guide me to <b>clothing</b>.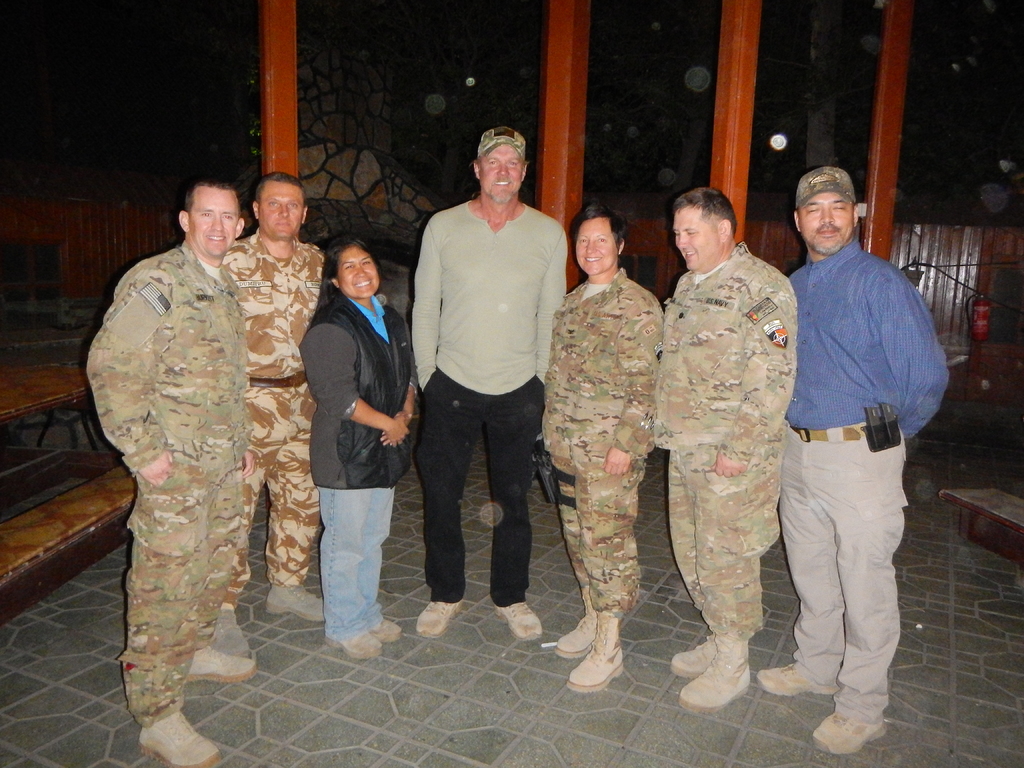
Guidance: {"left": 74, "top": 184, "right": 284, "bottom": 727}.
